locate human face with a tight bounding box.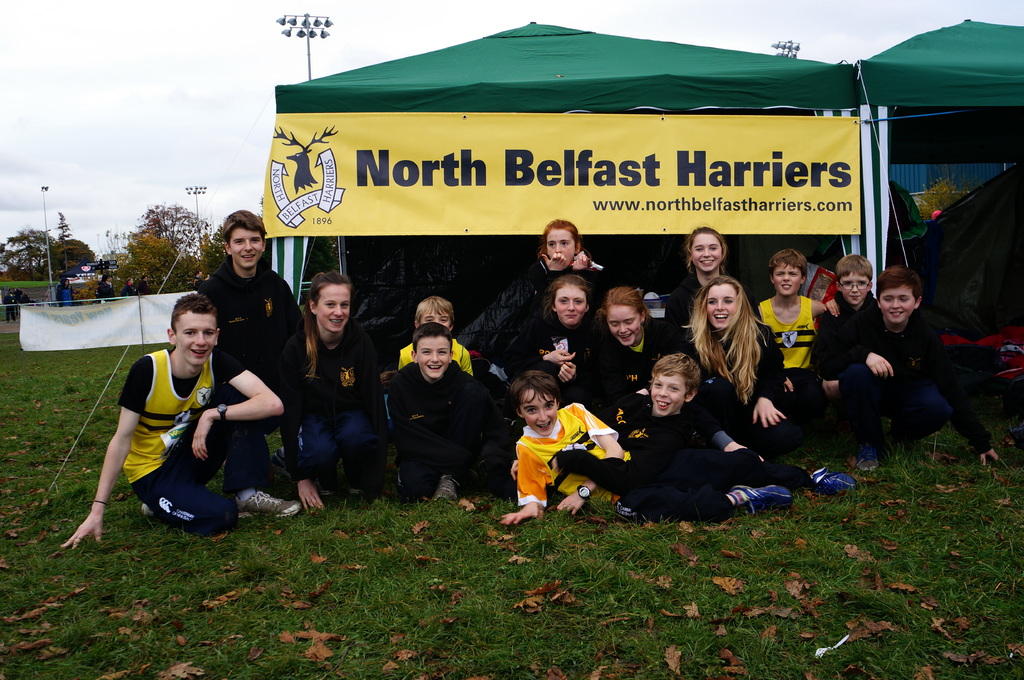
230 229 261 266.
